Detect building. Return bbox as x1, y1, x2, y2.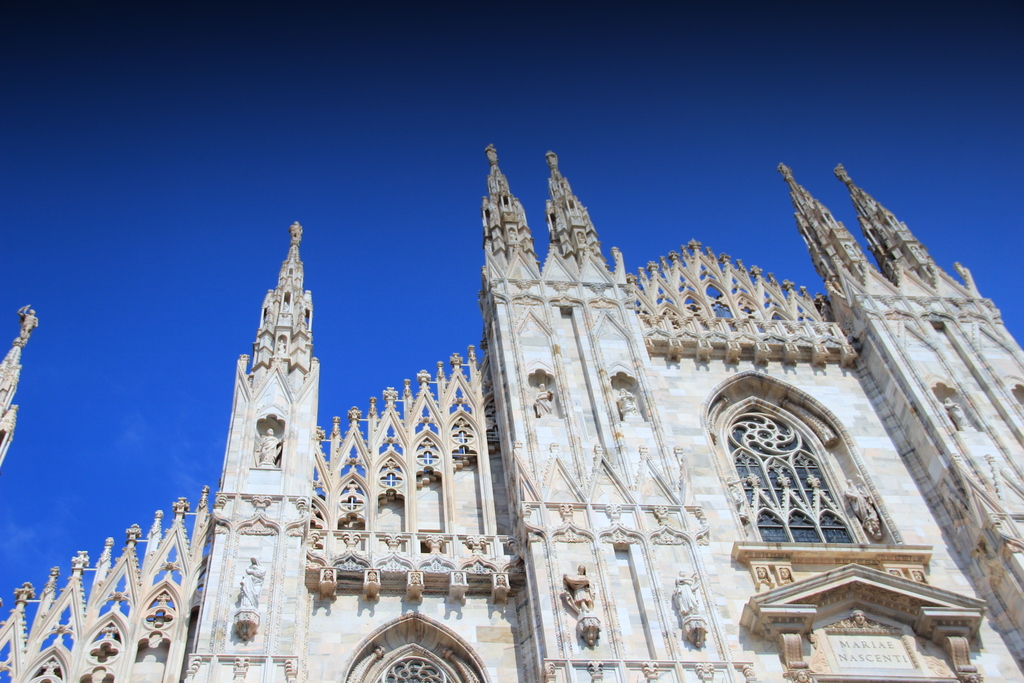
0, 142, 1023, 682.
